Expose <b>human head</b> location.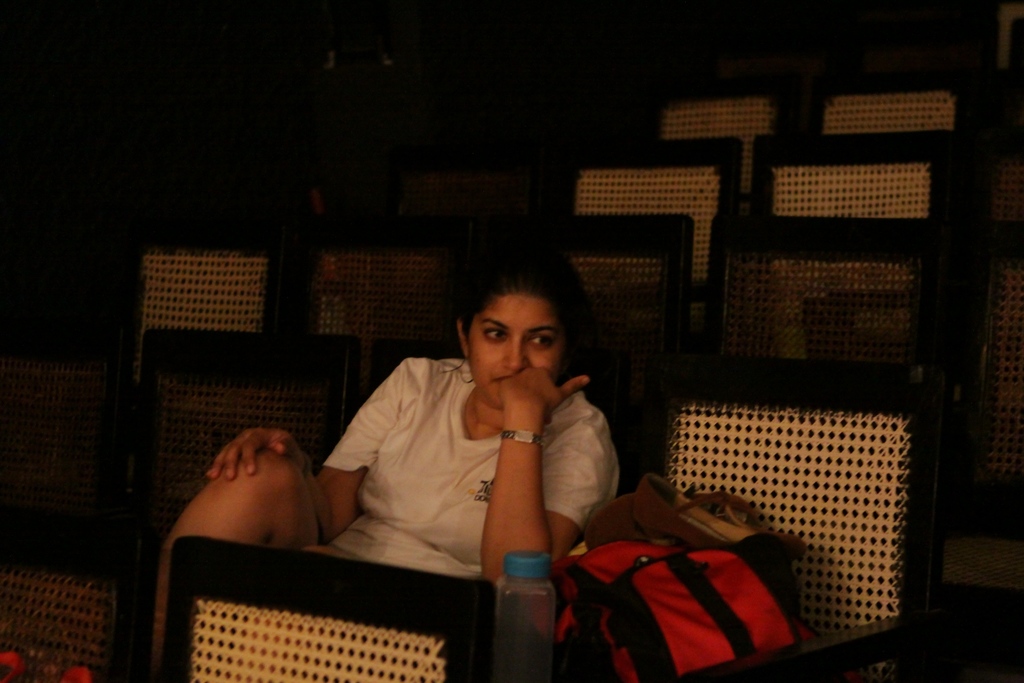
Exposed at bbox=[454, 259, 592, 404].
